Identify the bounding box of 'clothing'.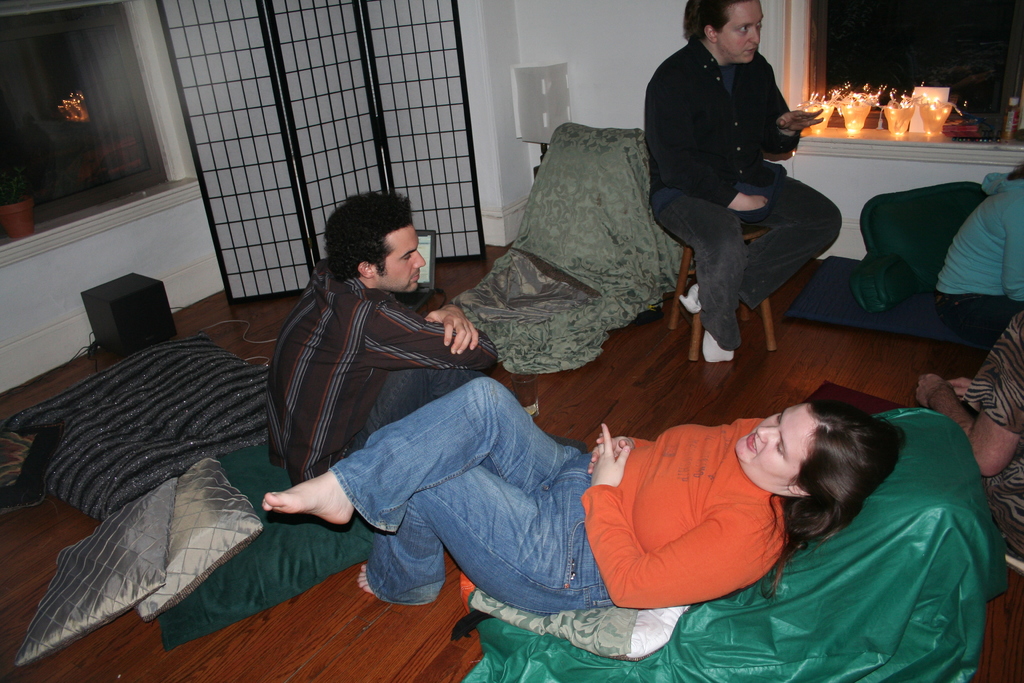
x1=639 y1=30 x2=842 y2=359.
